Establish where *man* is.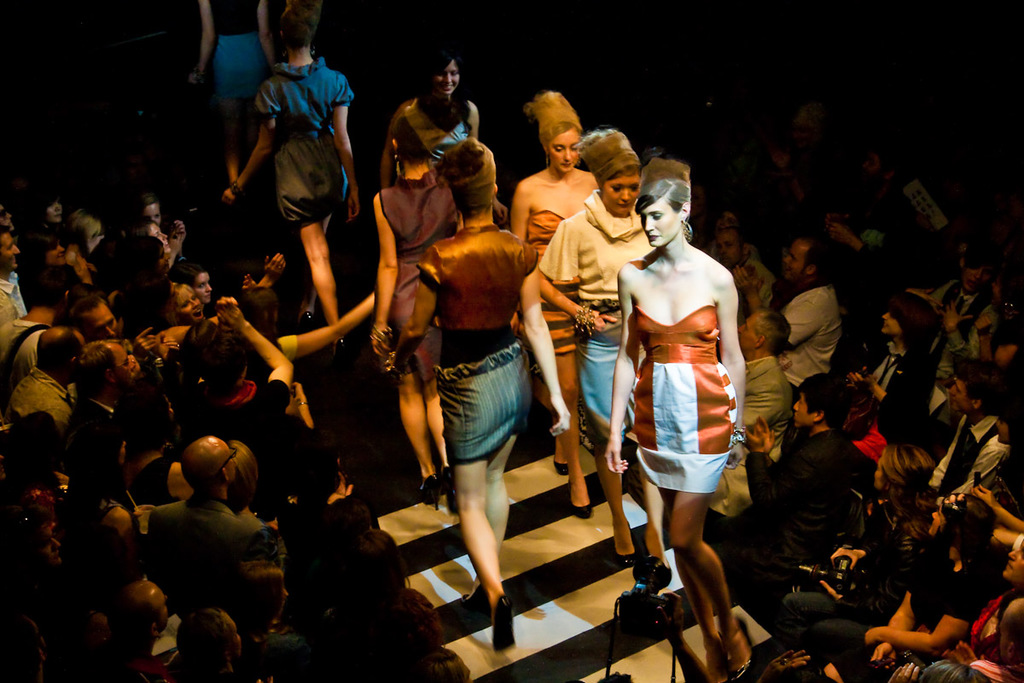
Established at {"x1": 7, "y1": 323, "x2": 75, "y2": 441}.
